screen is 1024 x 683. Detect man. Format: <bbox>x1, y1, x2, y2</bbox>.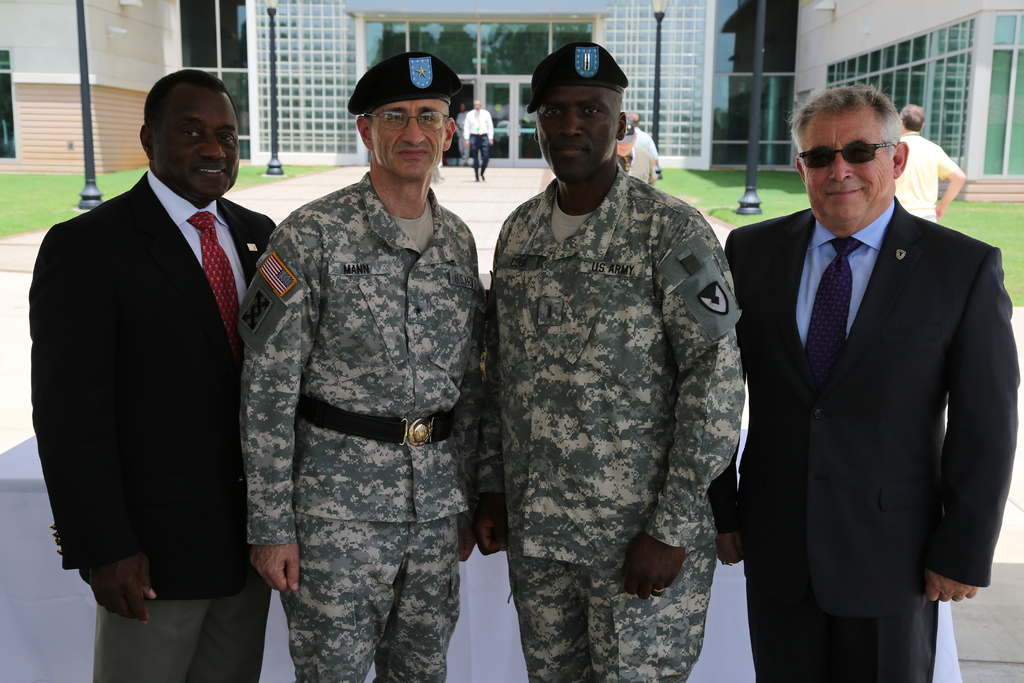
<bbox>462, 97, 496, 185</bbox>.
